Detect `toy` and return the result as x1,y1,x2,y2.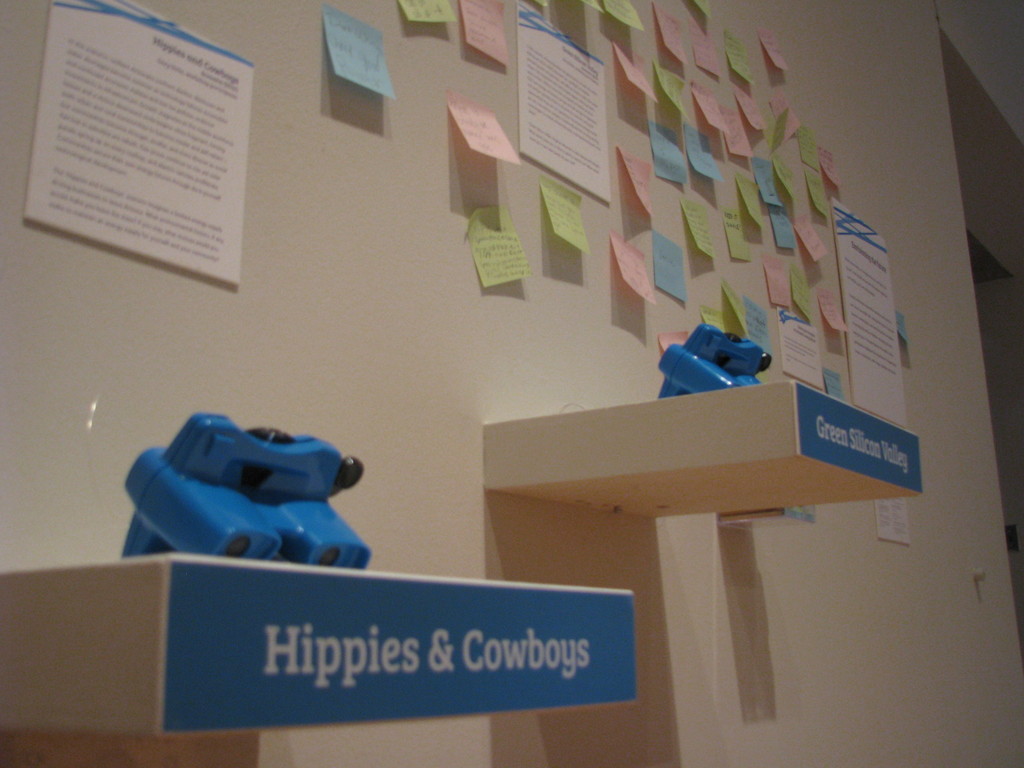
131,406,394,571.
